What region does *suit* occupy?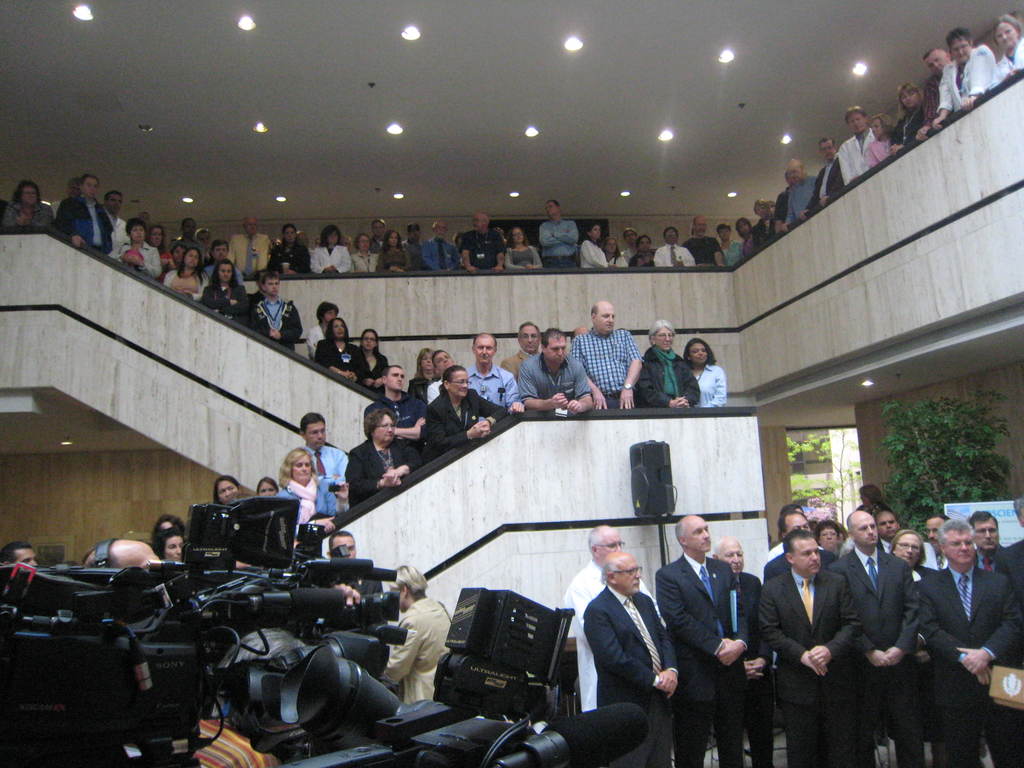
<box>915,565,1023,767</box>.
